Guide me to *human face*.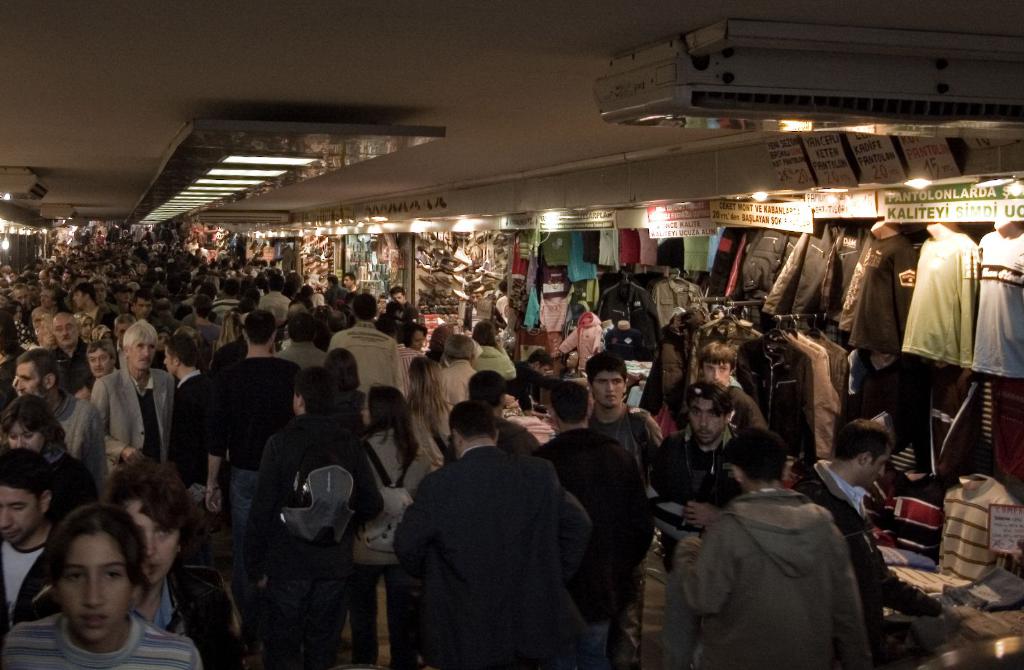
Guidance: <region>342, 266, 355, 287</region>.
